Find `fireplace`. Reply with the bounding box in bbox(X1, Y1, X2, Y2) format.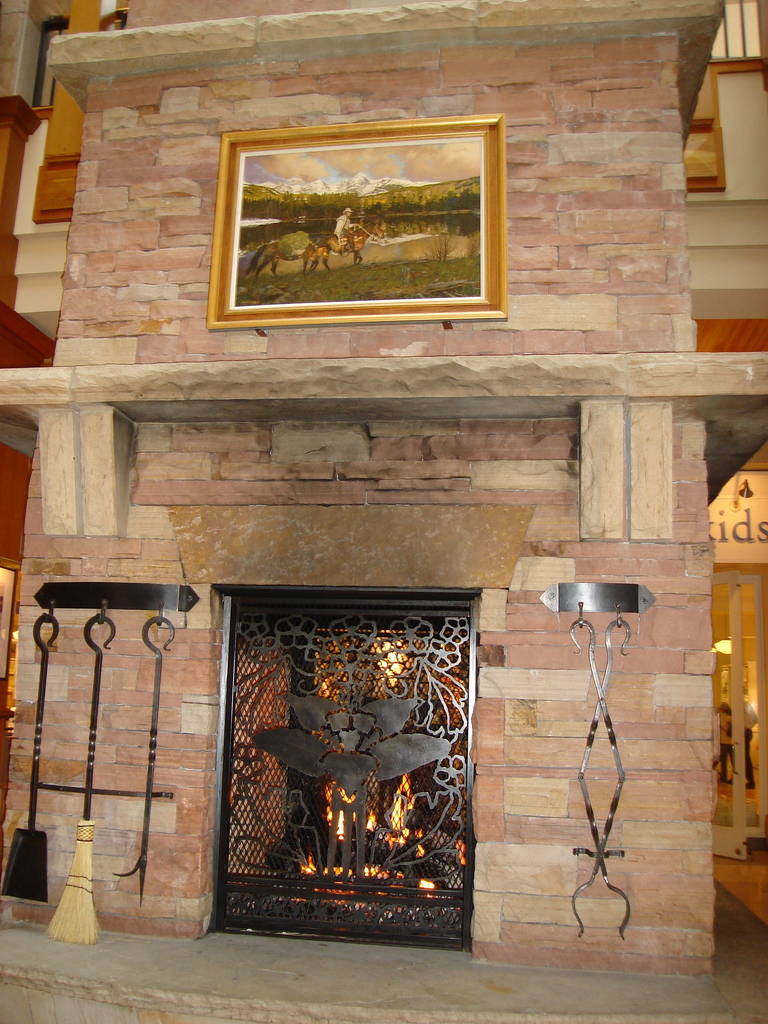
bbox(0, 357, 767, 1023).
